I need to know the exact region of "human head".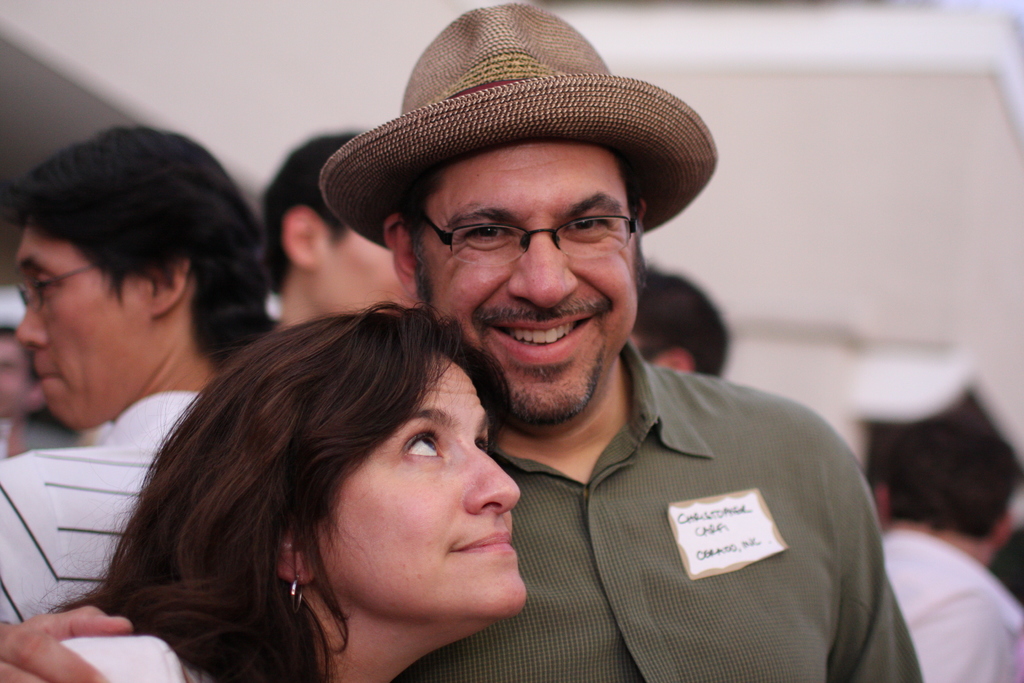
Region: (868,387,1018,557).
